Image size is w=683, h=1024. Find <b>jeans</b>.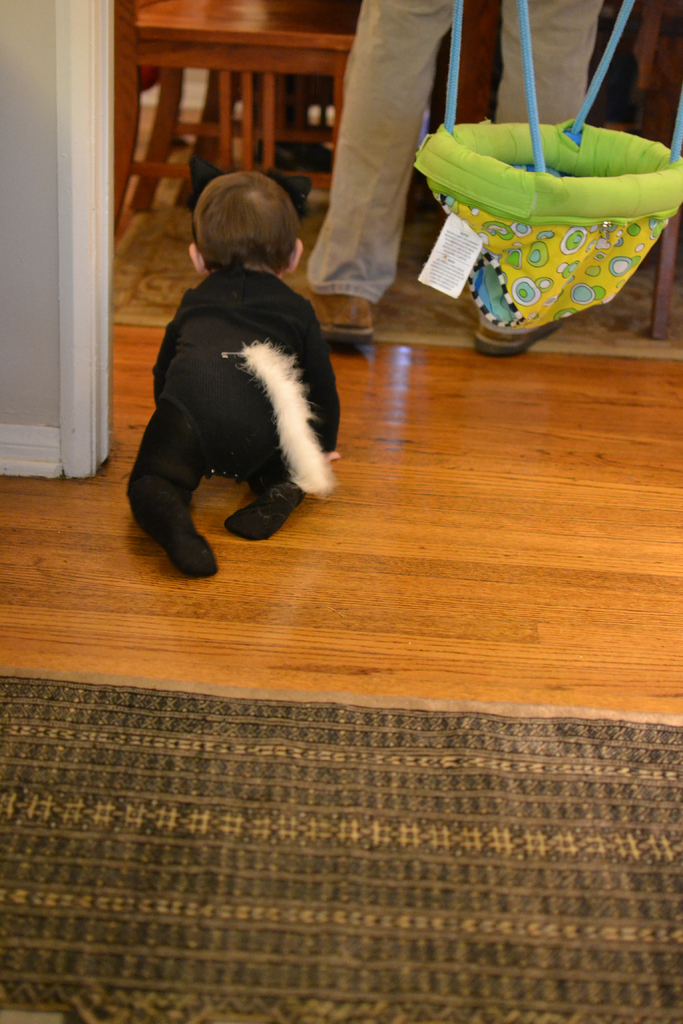
305 0 608 333.
